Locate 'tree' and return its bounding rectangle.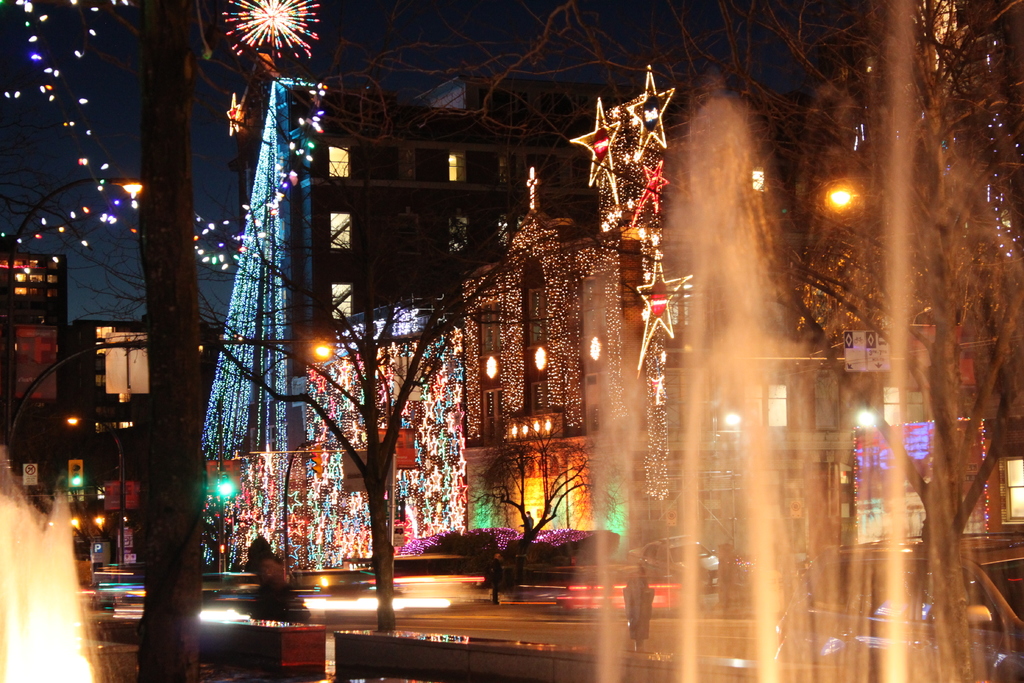
x1=620 y1=0 x2=1023 y2=631.
